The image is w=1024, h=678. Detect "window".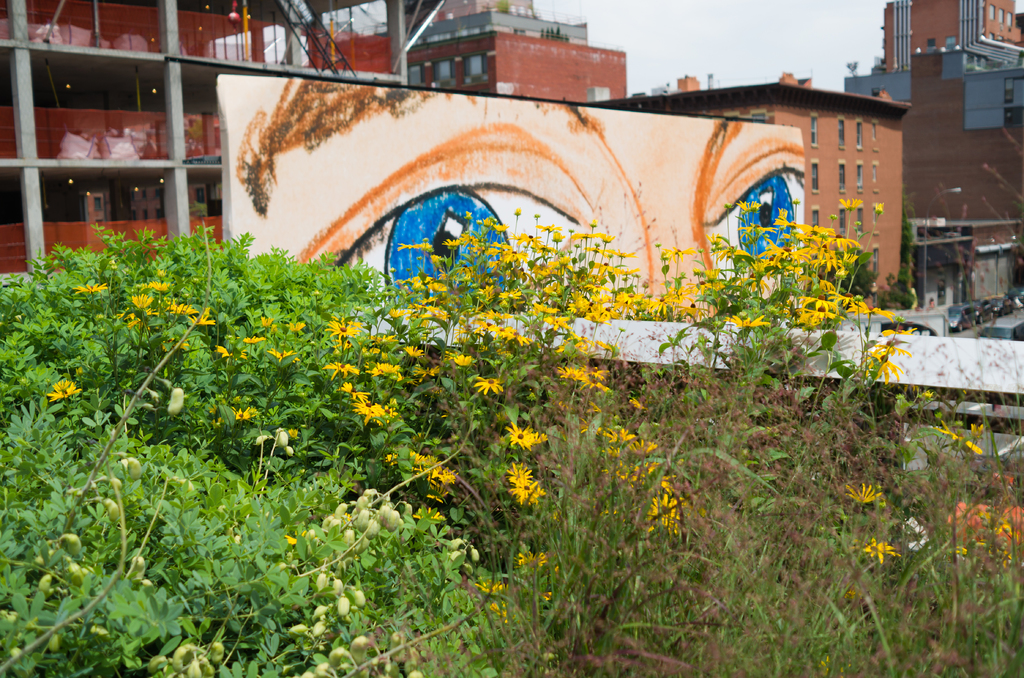
Detection: {"left": 856, "top": 206, "right": 867, "bottom": 234}.
